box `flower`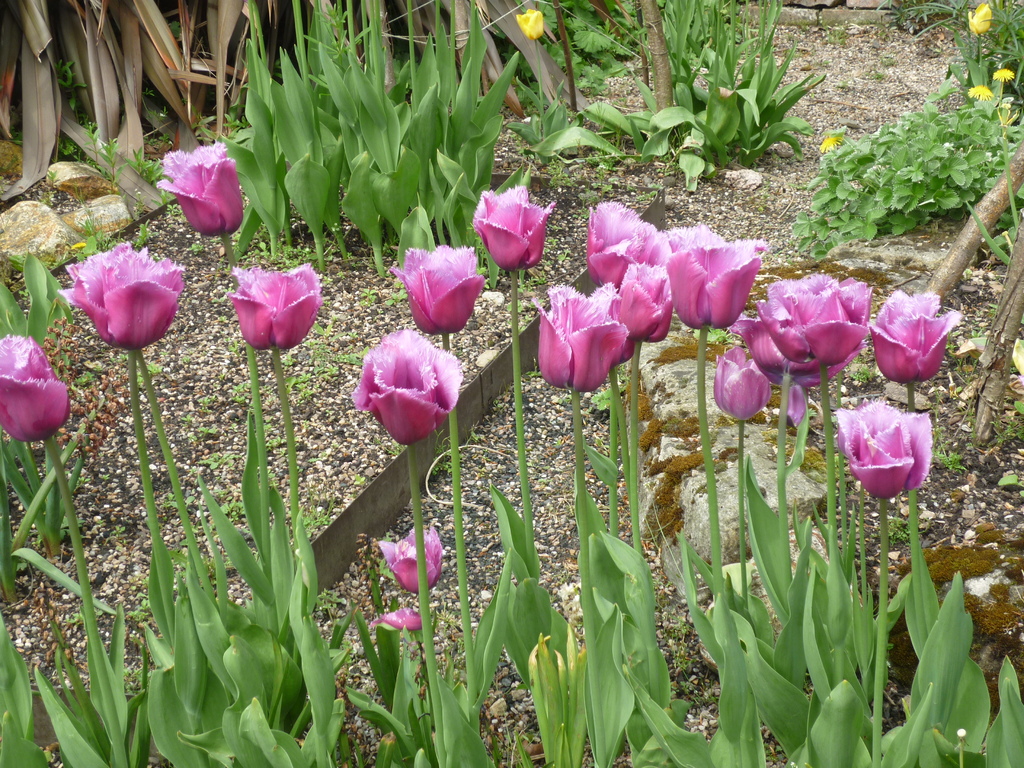
bbox(965, 82, 991, 100)
